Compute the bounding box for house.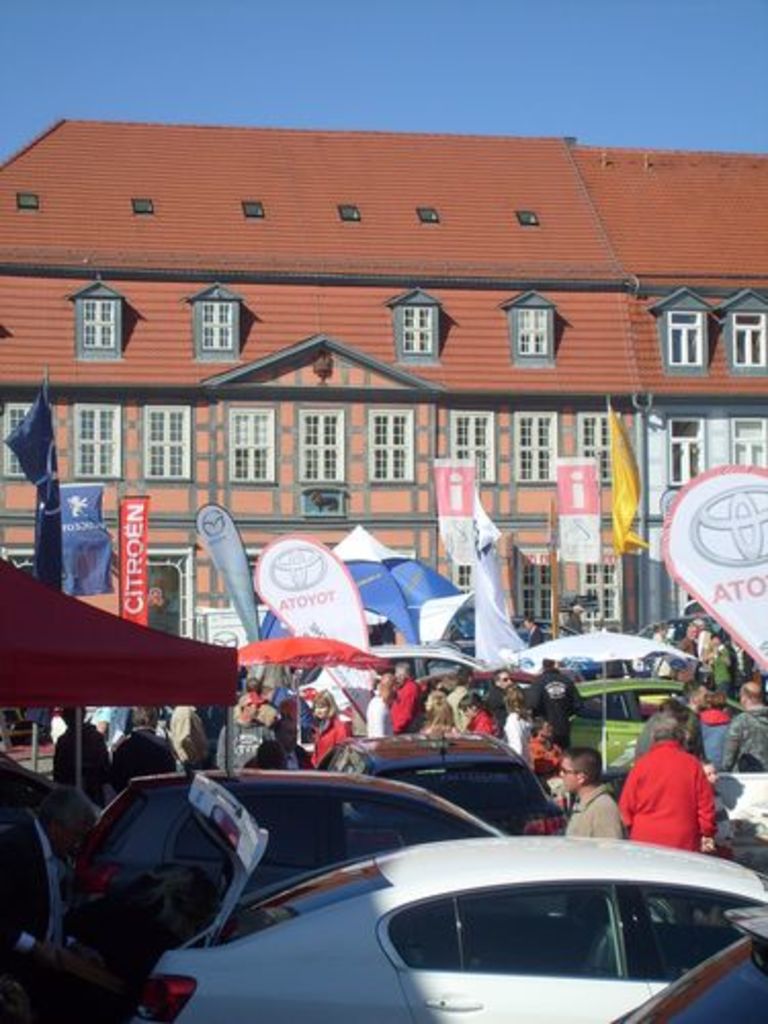
<bbox>49, 123, 739, 705</bbox>.
